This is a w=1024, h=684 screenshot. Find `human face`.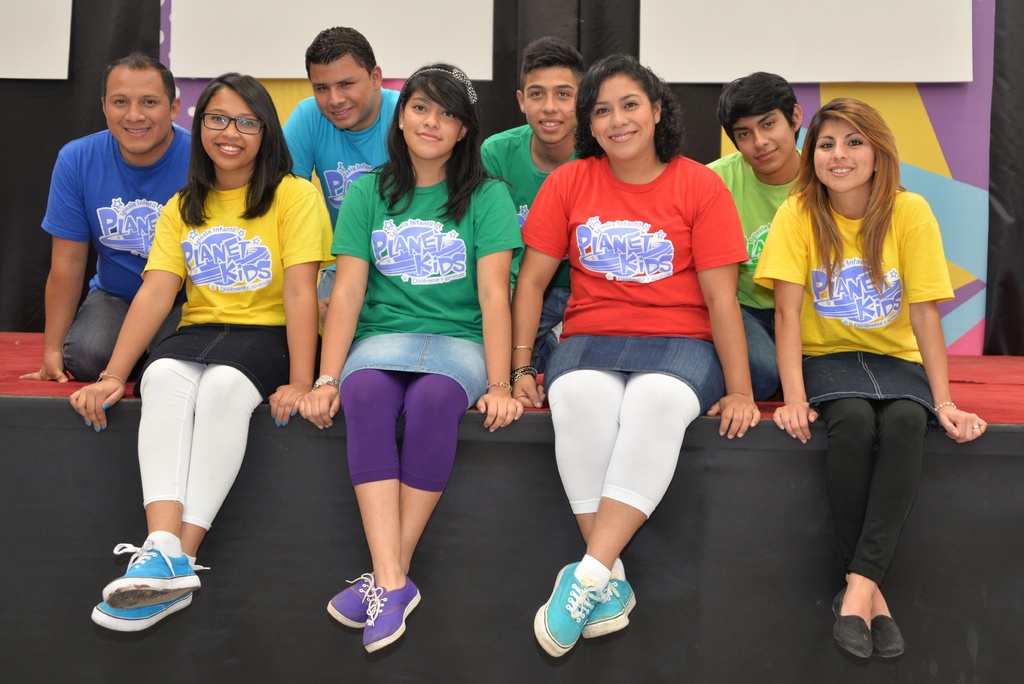
Bounding box: 403:86:458:157.
